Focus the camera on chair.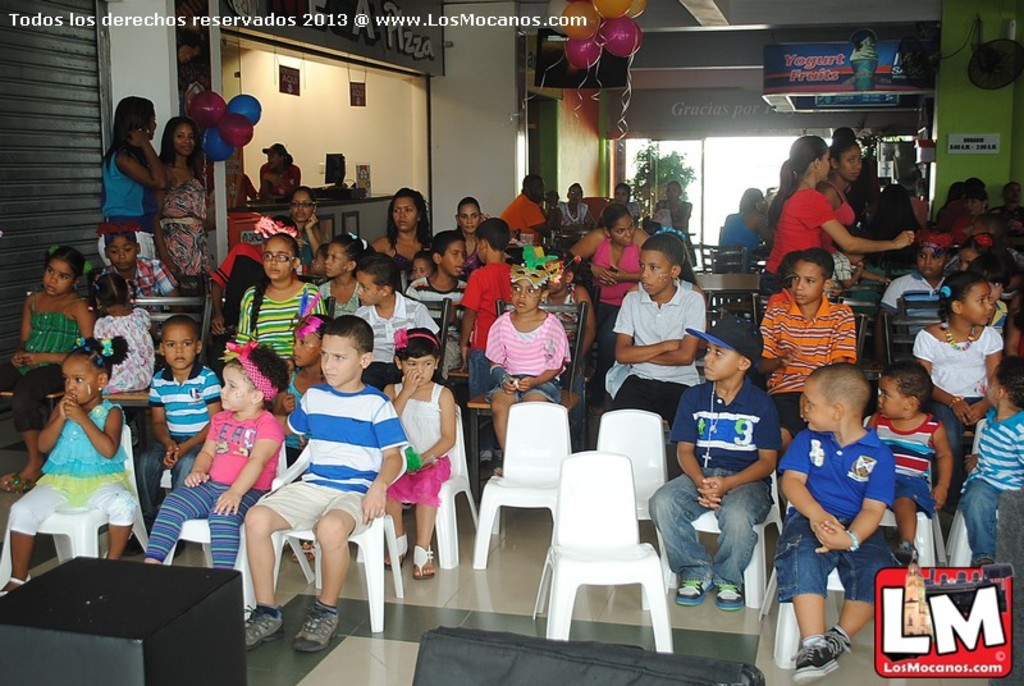
Focus region: pyautogui.locateOnScreen(777, 559, 855, 674).
